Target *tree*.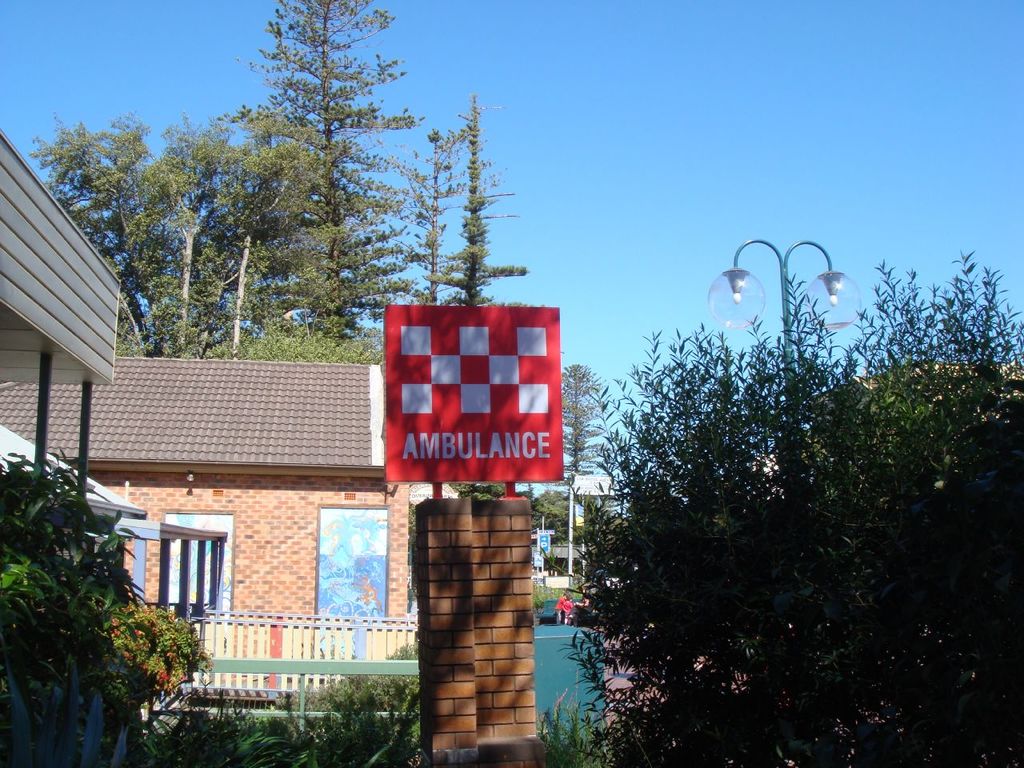
Target region: 552,368,614,478.
